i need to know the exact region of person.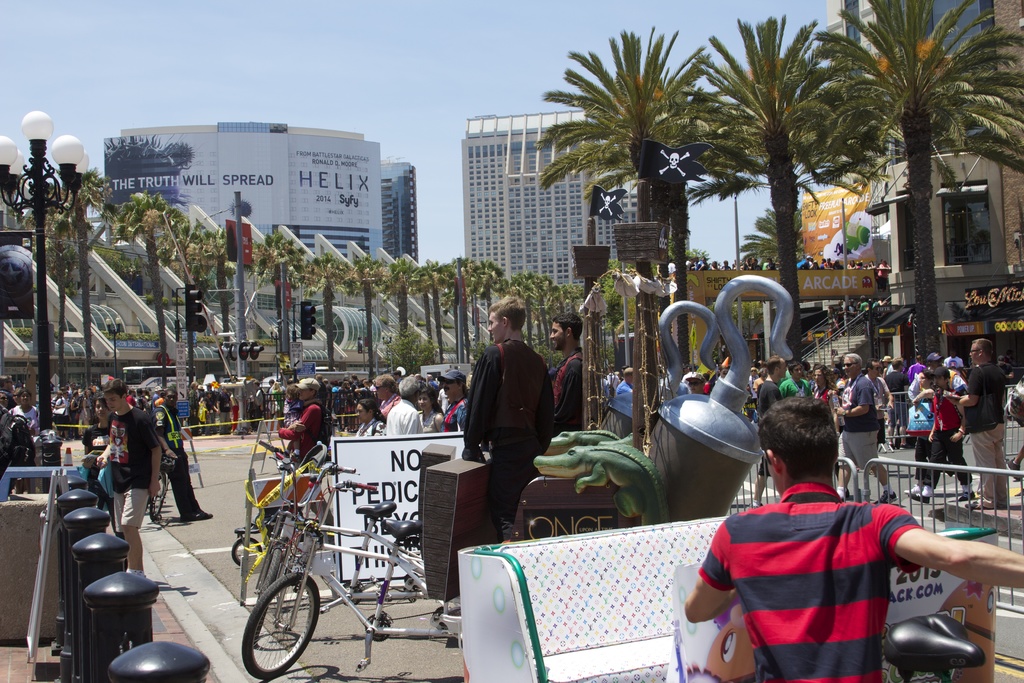
Region: left=385, top=372, right=424, bottom=434.
